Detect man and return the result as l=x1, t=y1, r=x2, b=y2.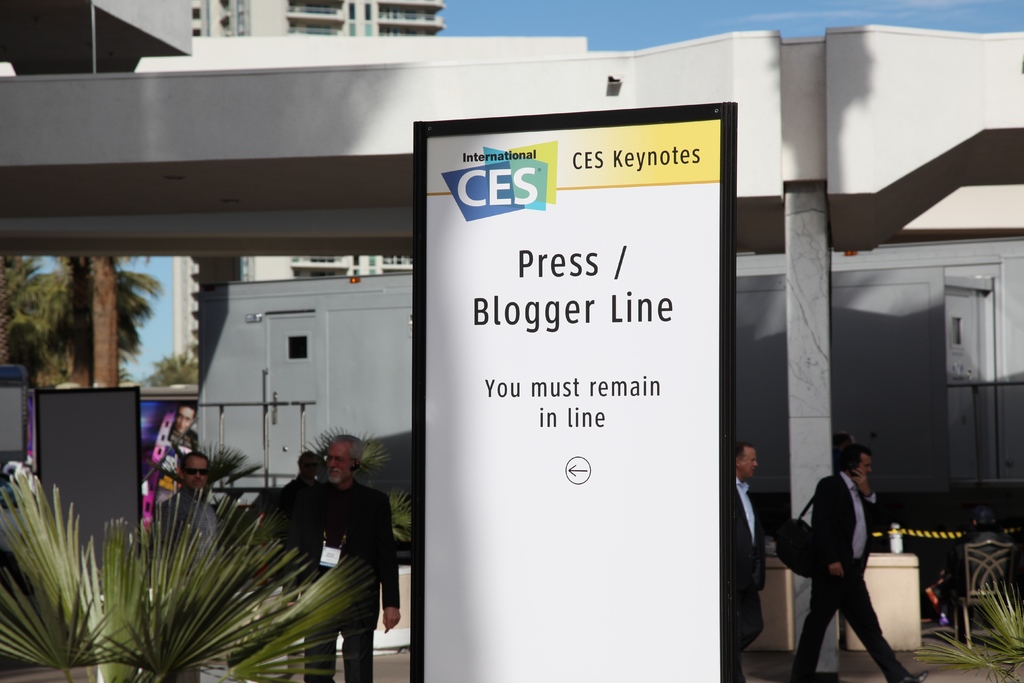
l=732, t=441, r=766, b=682.
